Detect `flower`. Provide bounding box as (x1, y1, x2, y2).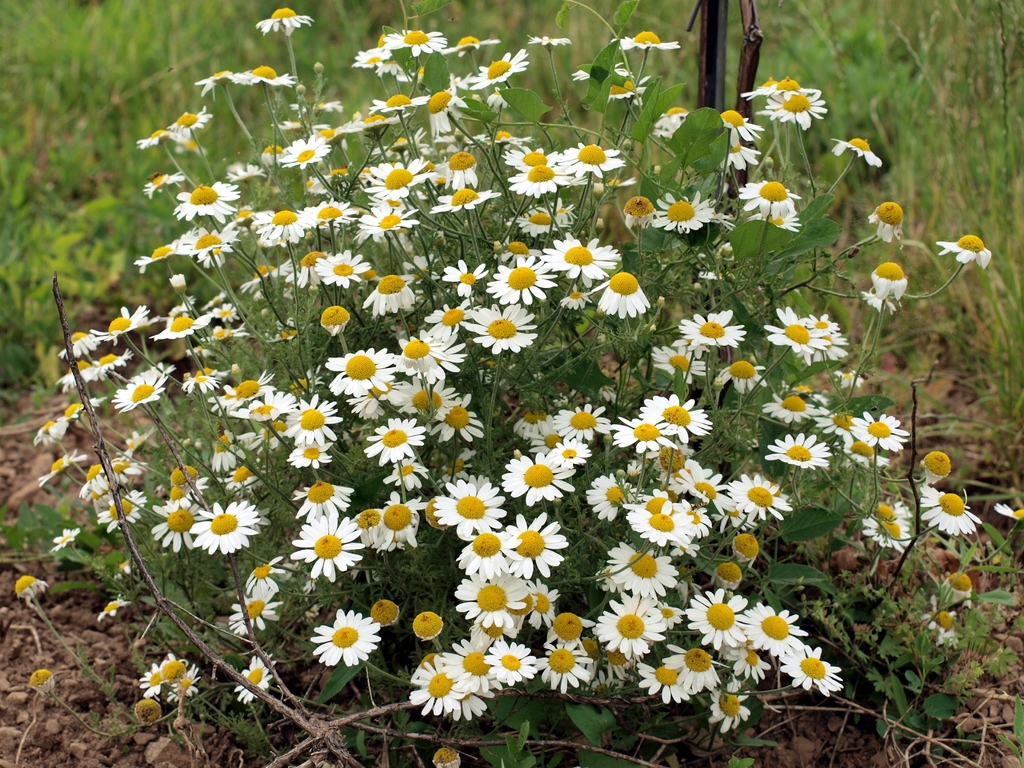
(991, 497, 1023, 525).
